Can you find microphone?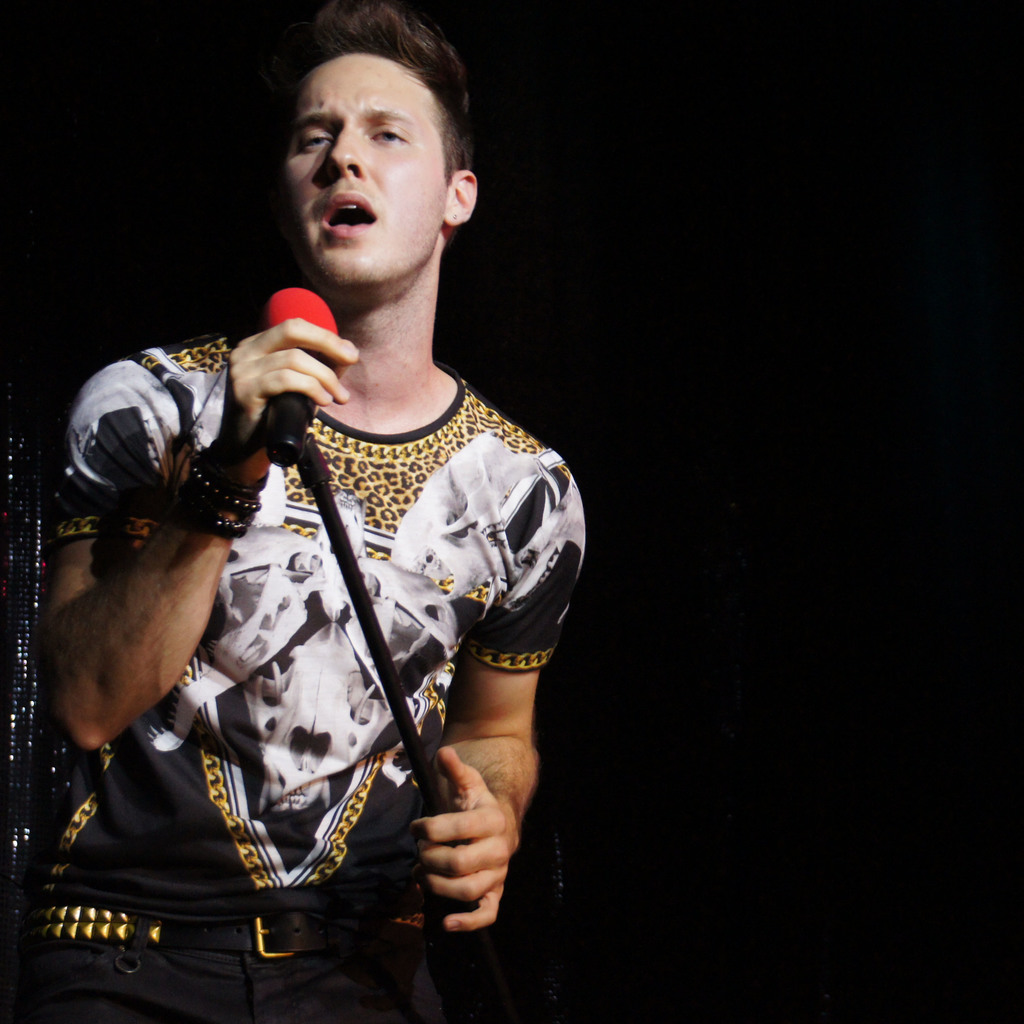
Yes, bounding box: [263,285,340,466].
